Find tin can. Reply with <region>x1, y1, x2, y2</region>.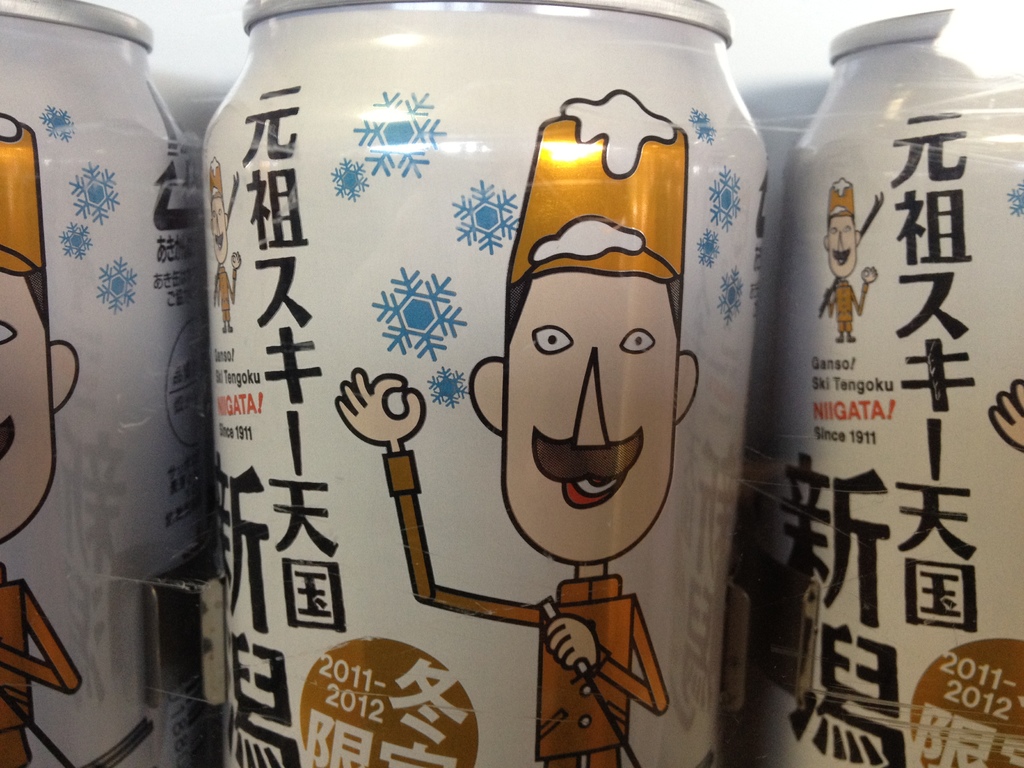
<region>0, 0, 207, 767</region>.
